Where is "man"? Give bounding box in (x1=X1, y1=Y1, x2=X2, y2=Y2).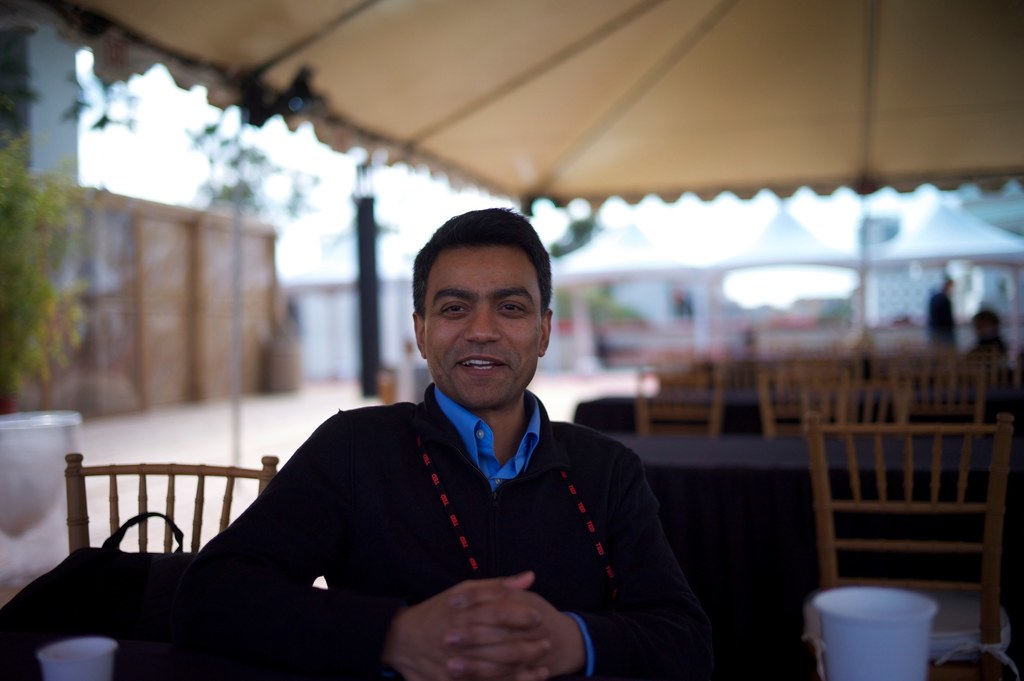
(x1=178, y1=220, x2=698, y2=664).
